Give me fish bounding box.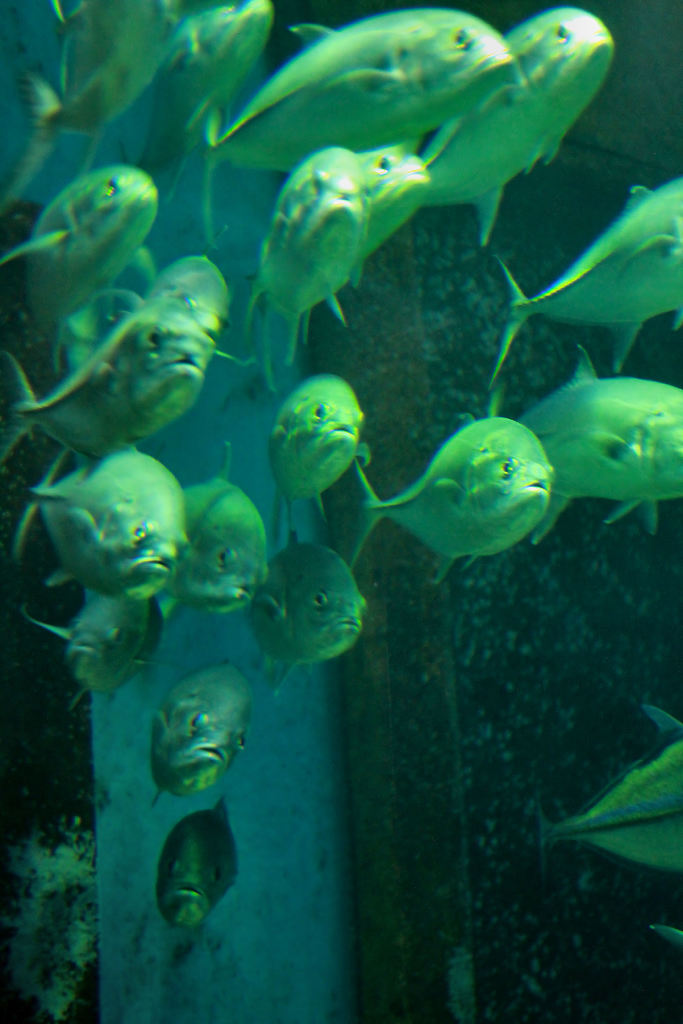
250 495 374 690.
